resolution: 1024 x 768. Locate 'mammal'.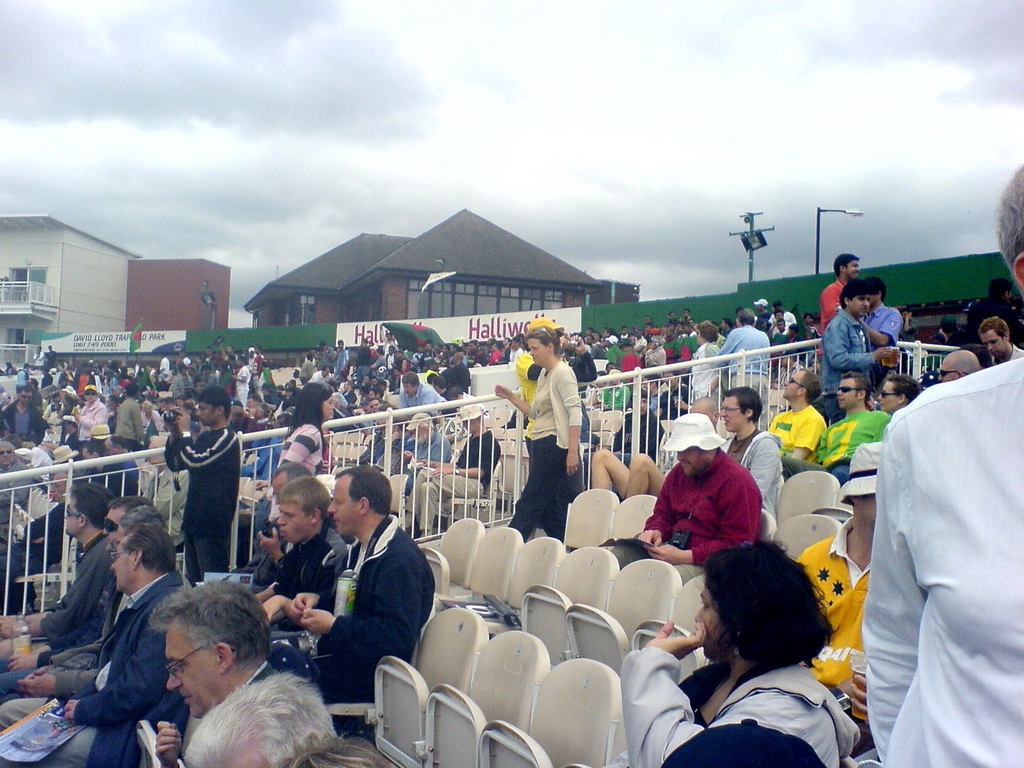
BBox(0, 482, 122, 636).
